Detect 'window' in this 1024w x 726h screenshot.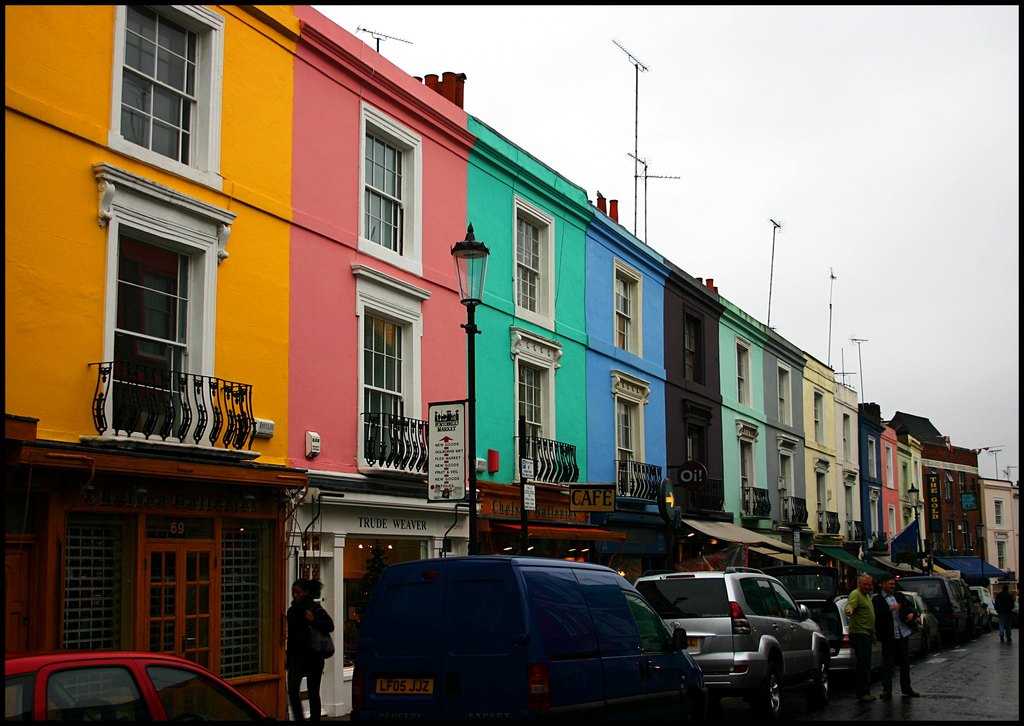
Detection: bbox=[991, 499, 1007, 529].
